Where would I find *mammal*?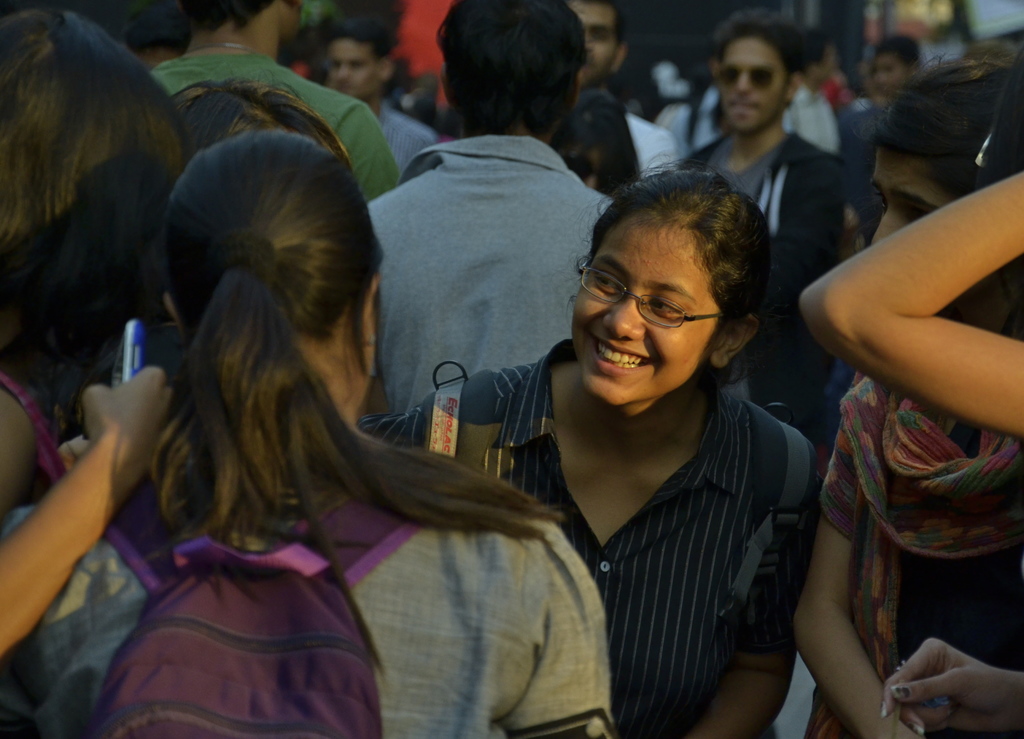
At (left=0, top=124, right=616, bottom=738).
